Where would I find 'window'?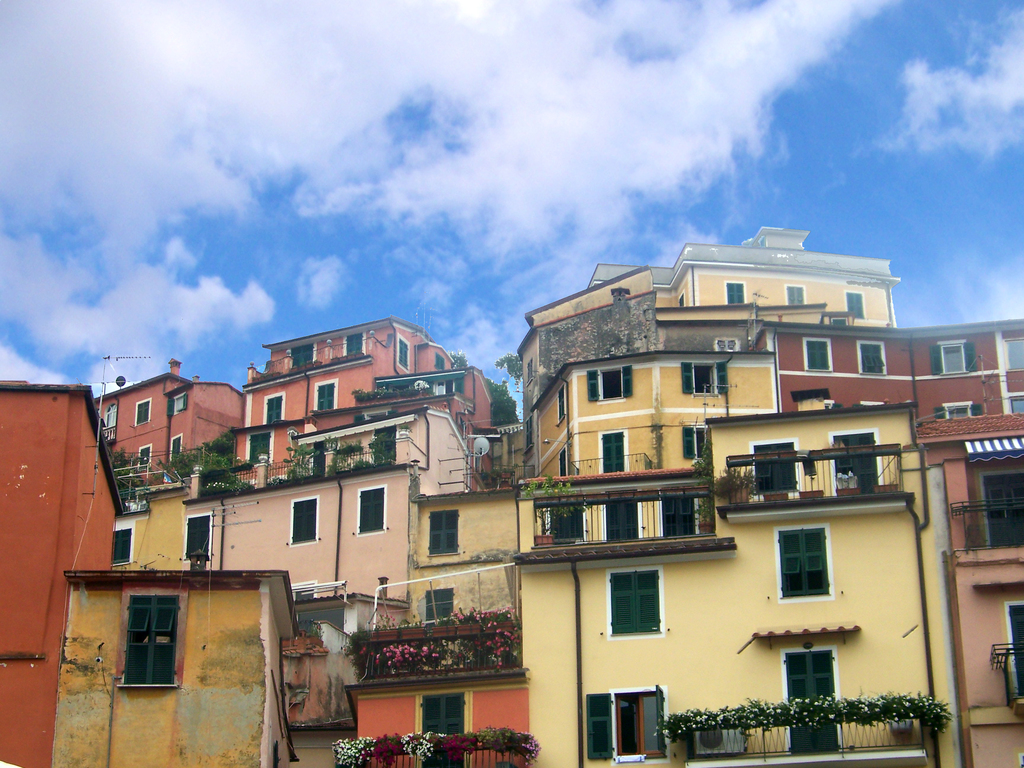
At pyautogui.locateOnScreen(287, 495, 321, 547).
